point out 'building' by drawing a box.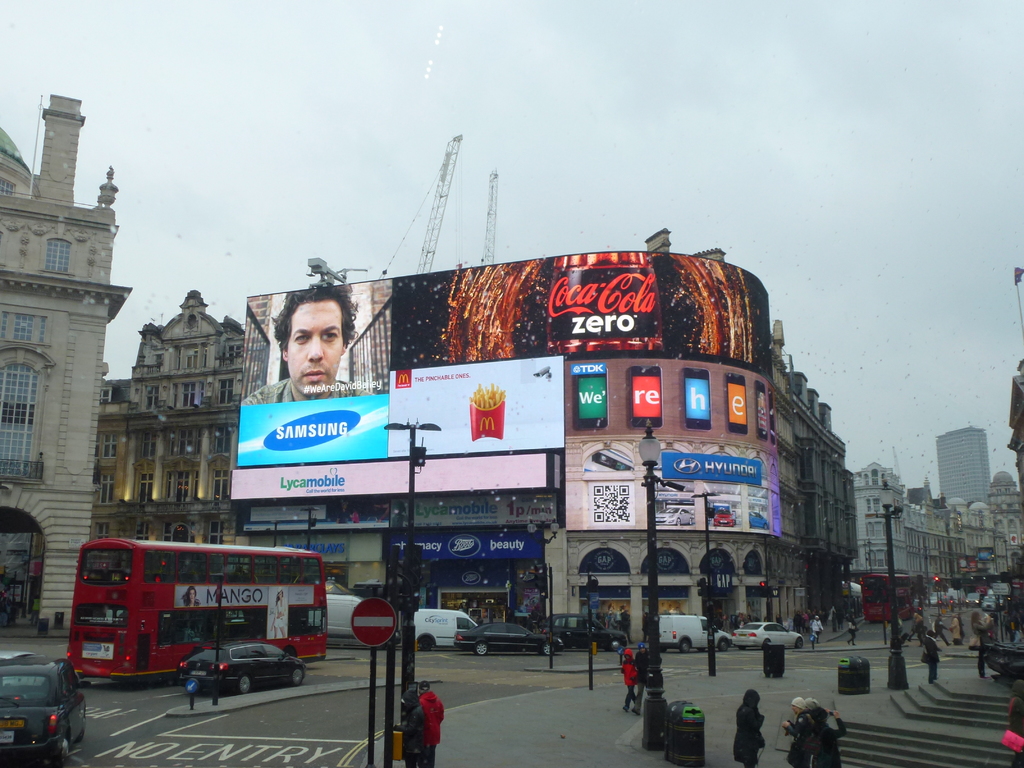
box(958, 465, 1023, 560).
